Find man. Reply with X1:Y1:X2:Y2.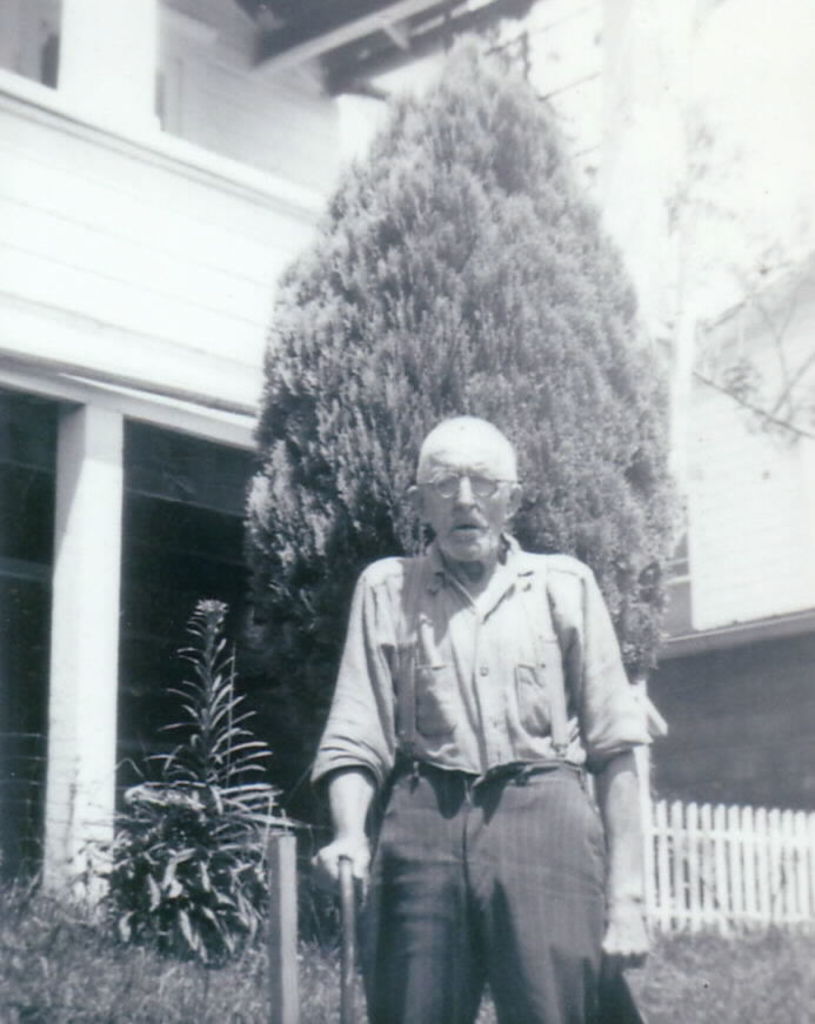
307:374:654:1023.
